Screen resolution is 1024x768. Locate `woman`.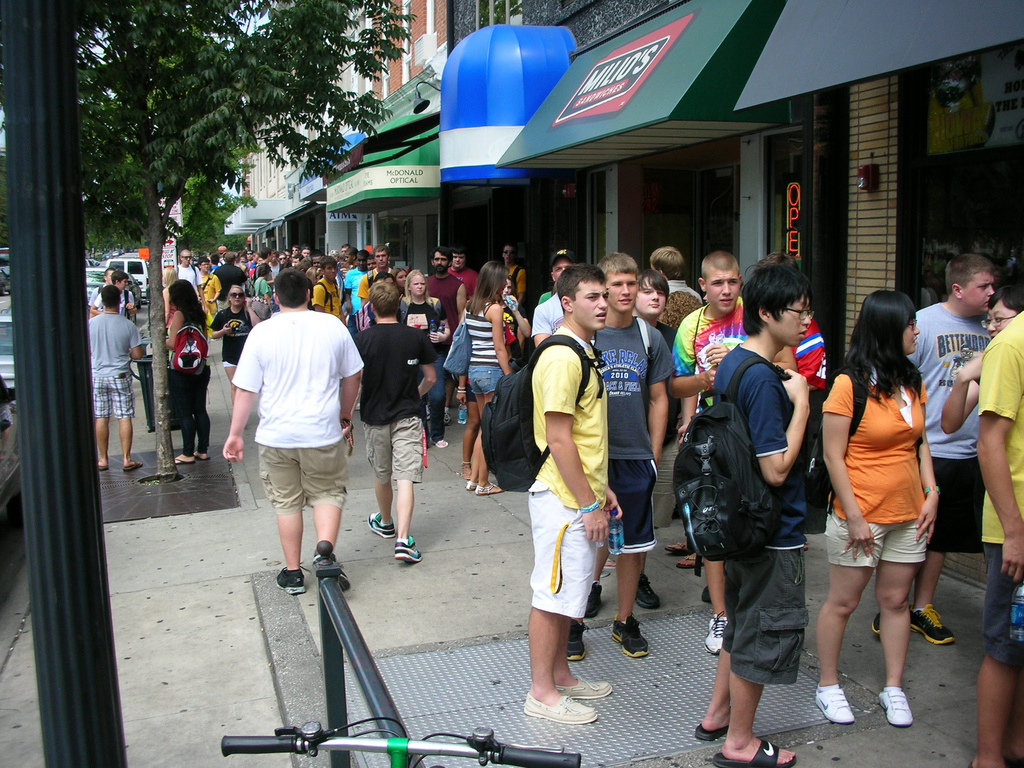
{"x1": 399, "y1": 267, "x2": 458, "y2": 459}.
